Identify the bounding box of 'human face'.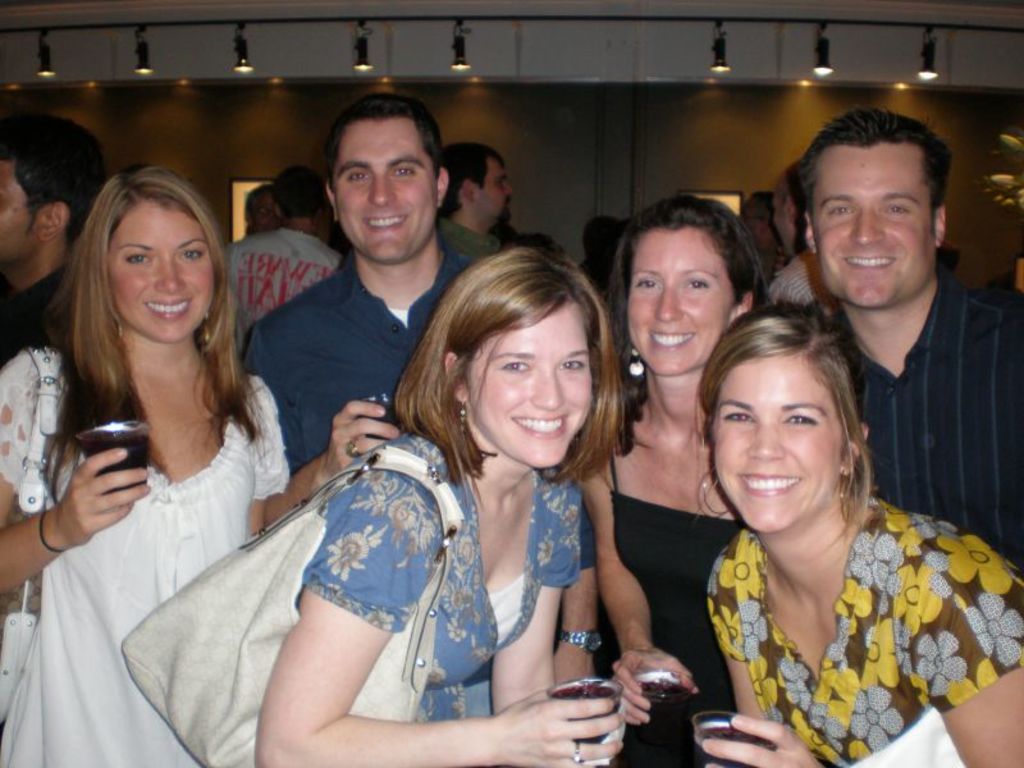
bbox=(479, 165, 508, 221).
